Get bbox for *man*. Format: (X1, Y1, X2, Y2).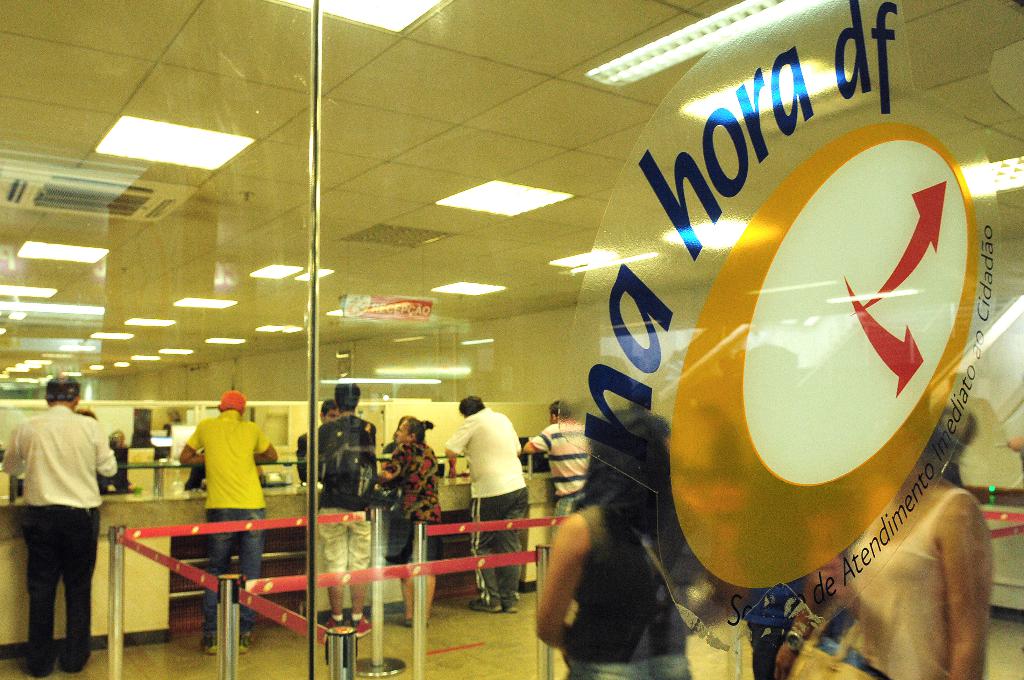
(738, 343, 837, 679).
